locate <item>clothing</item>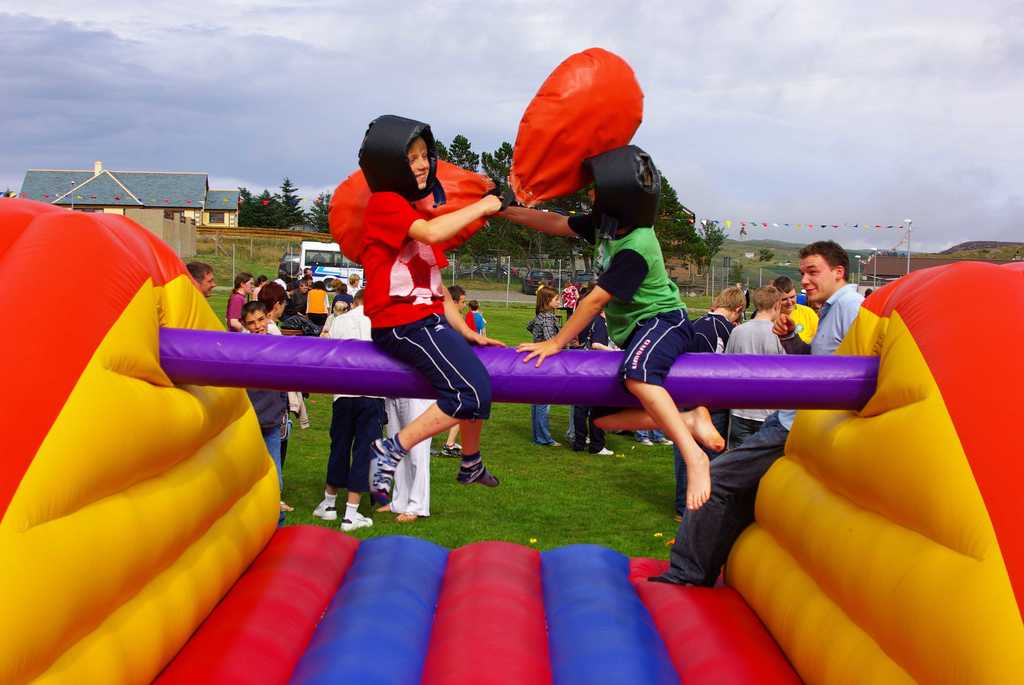
box=[778, 282, 864, 427]
